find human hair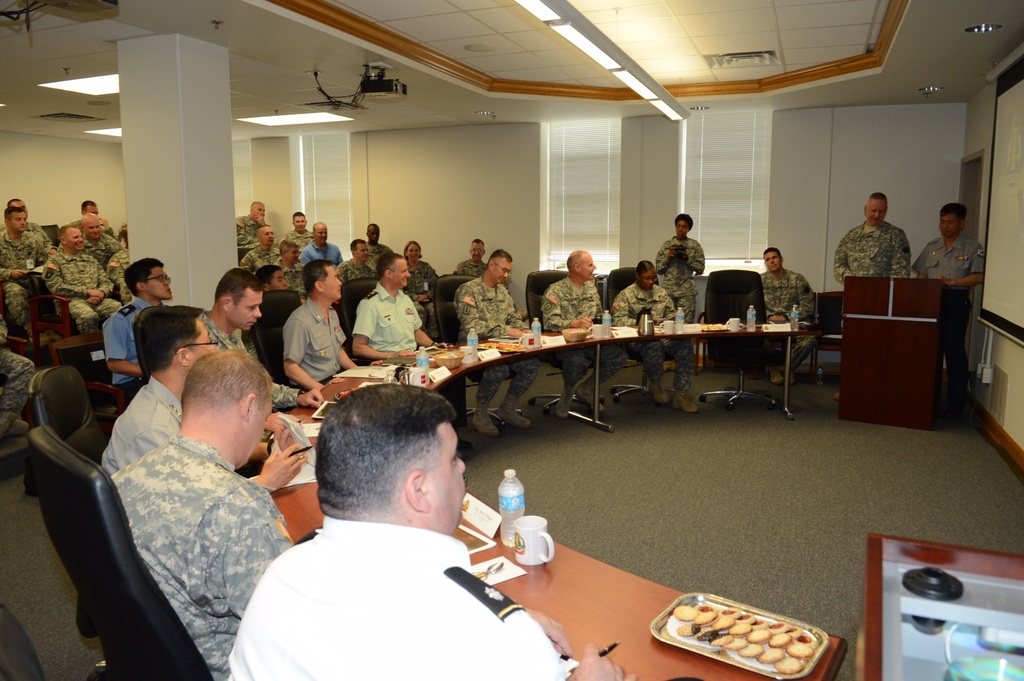
(408,243,421,250)
